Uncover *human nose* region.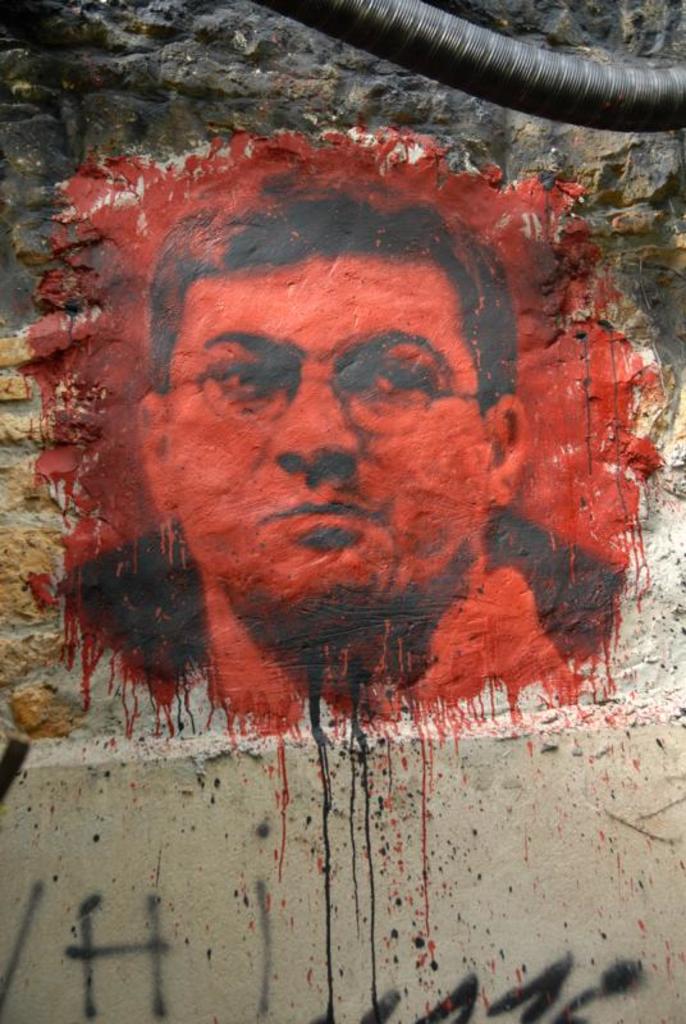
Uncovered: <region>270, 371, 360, 470</region>.
